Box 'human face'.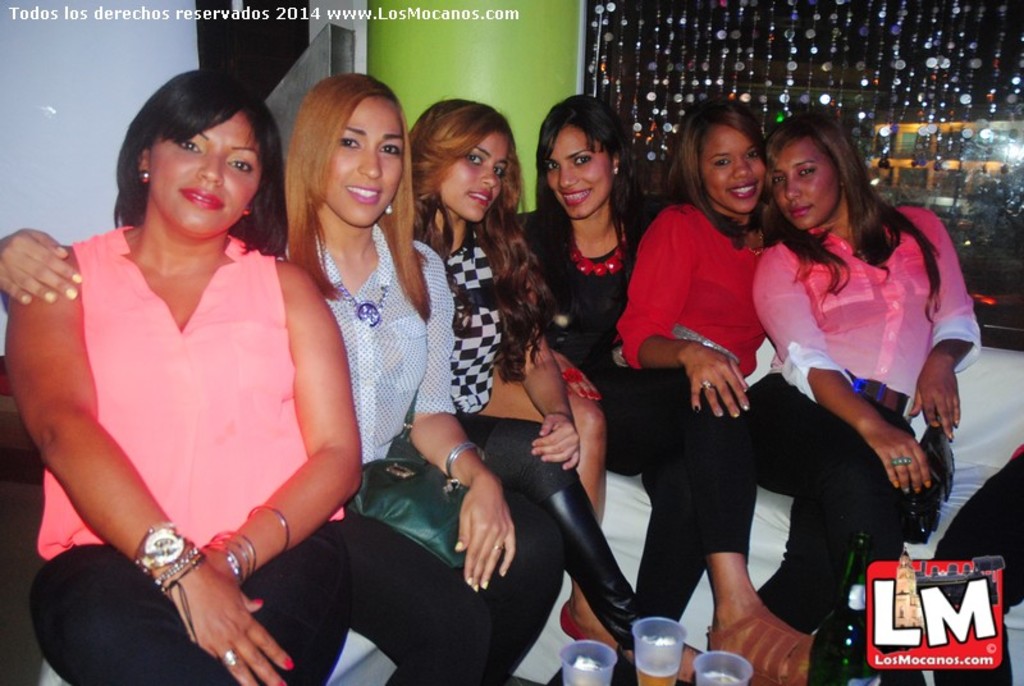
<region>148, 116, 273, 234</region>.
